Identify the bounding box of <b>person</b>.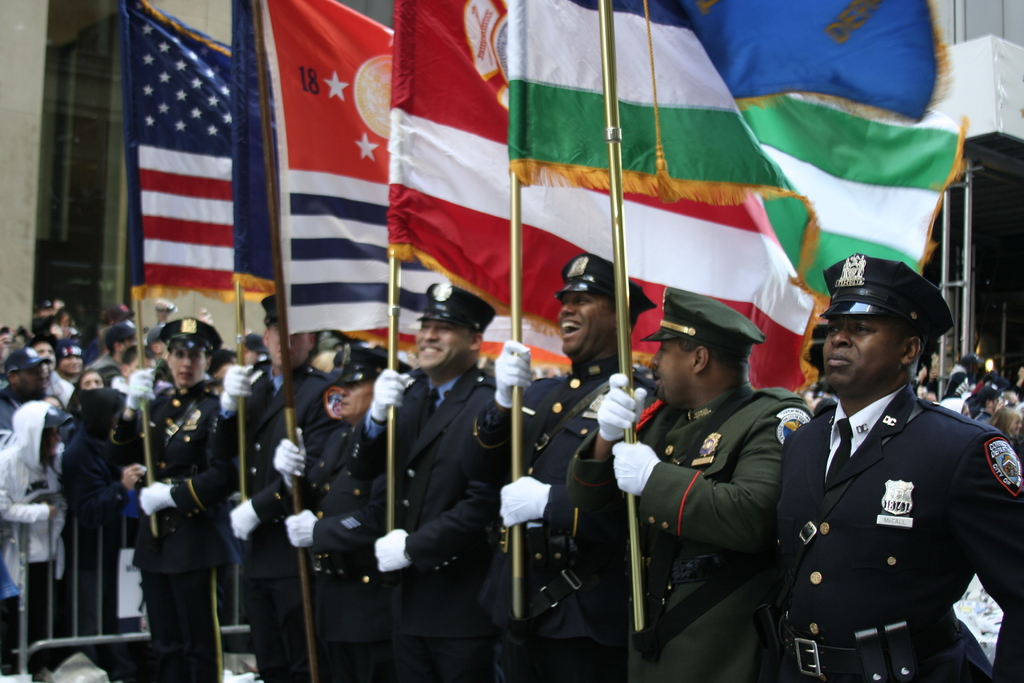
{"x1": 0, "y1": 402, "x2": 65, "y2": 670}.
